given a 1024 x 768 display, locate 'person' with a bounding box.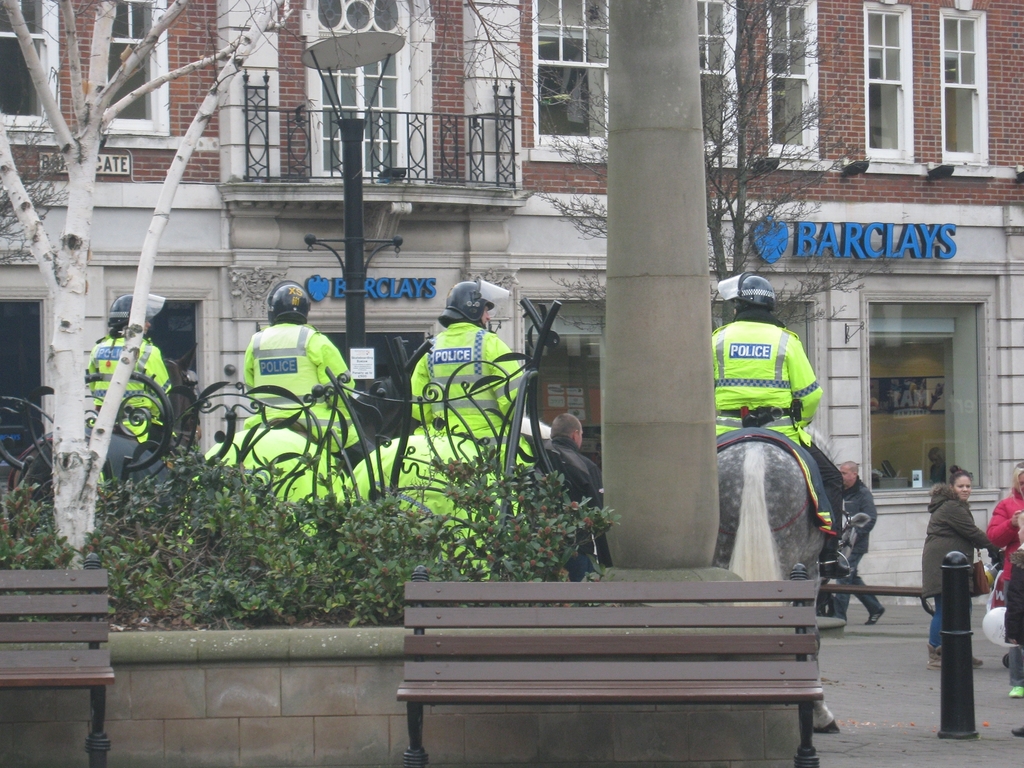
Located: locate(919, 478, 1006, 667).
